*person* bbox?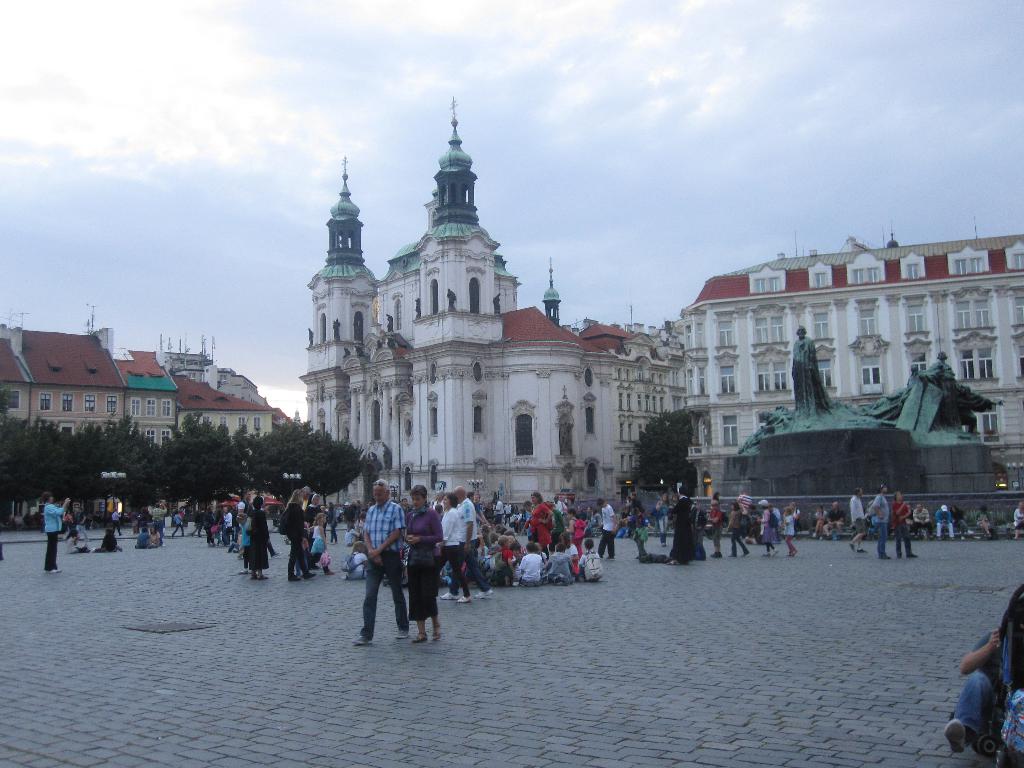
954/507/970/541
